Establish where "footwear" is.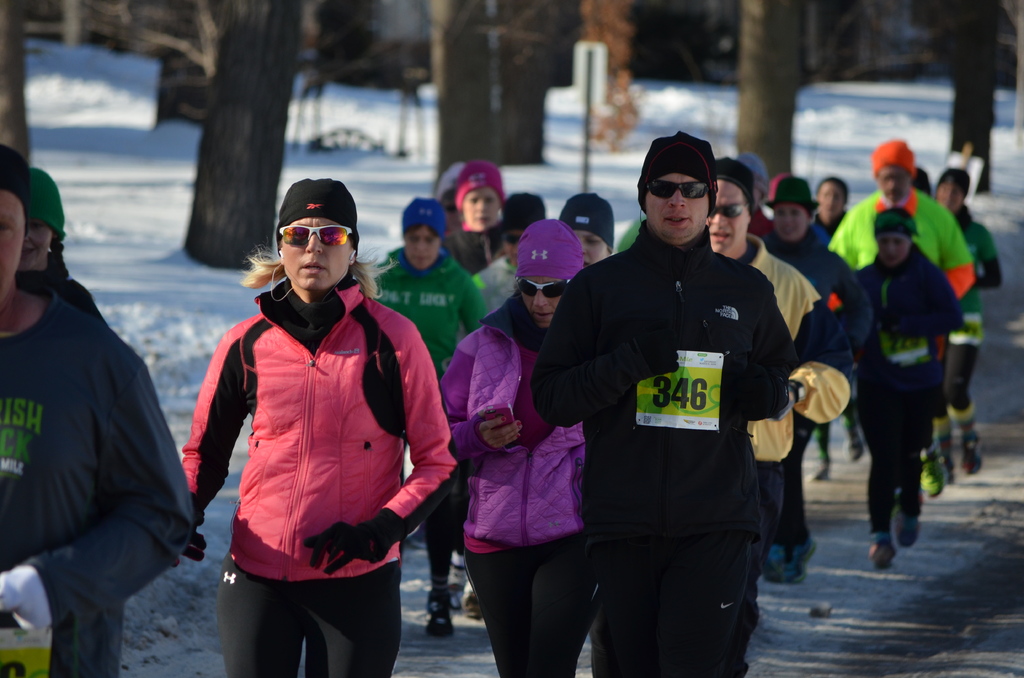
Established at crop(921, 443, 947, 496).
